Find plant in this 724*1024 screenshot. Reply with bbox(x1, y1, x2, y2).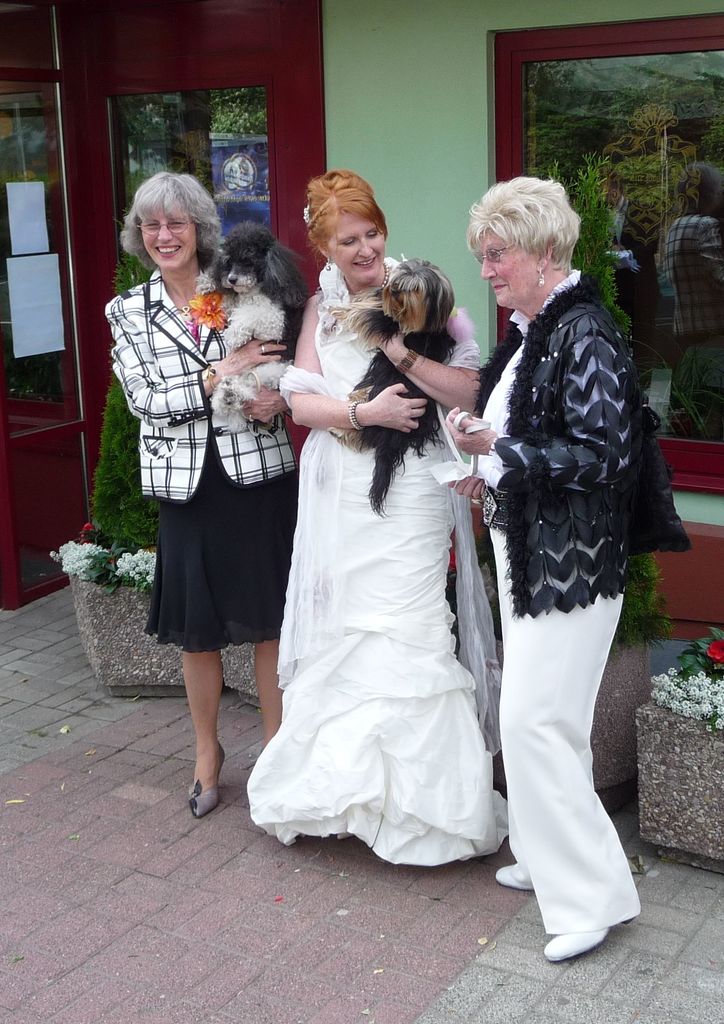
bbox(608, 552, 675, 657).
